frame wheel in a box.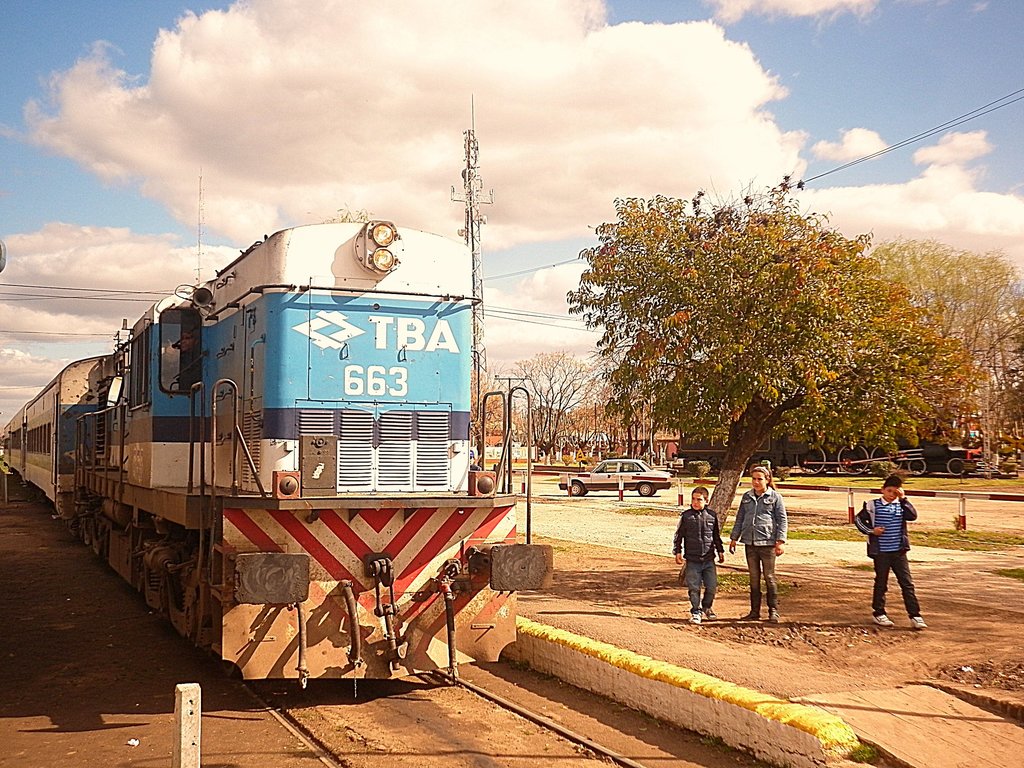
{"left": 643, "top": 484, "right": 657, "bottom": 493}.
